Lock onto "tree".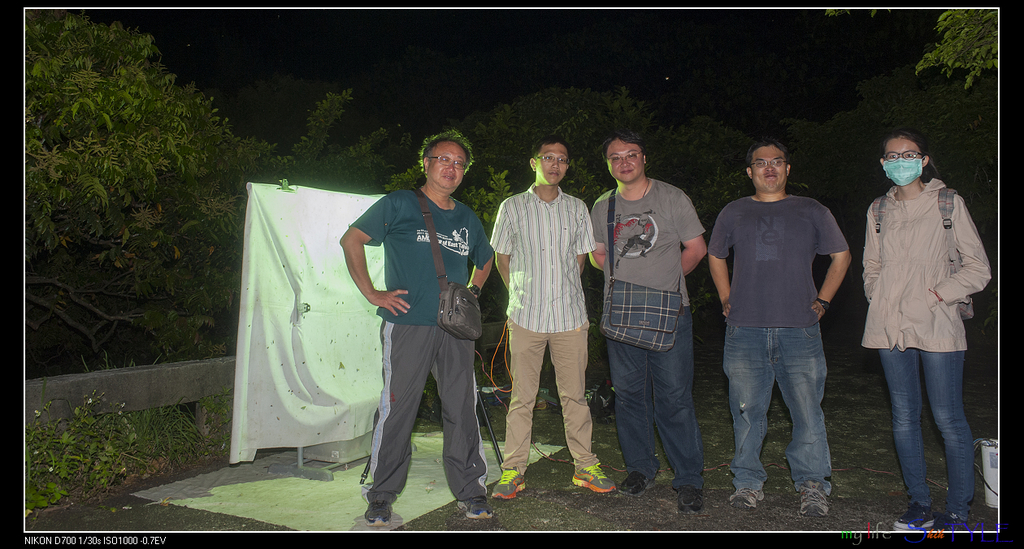
Locked: [27,11,428,369].
